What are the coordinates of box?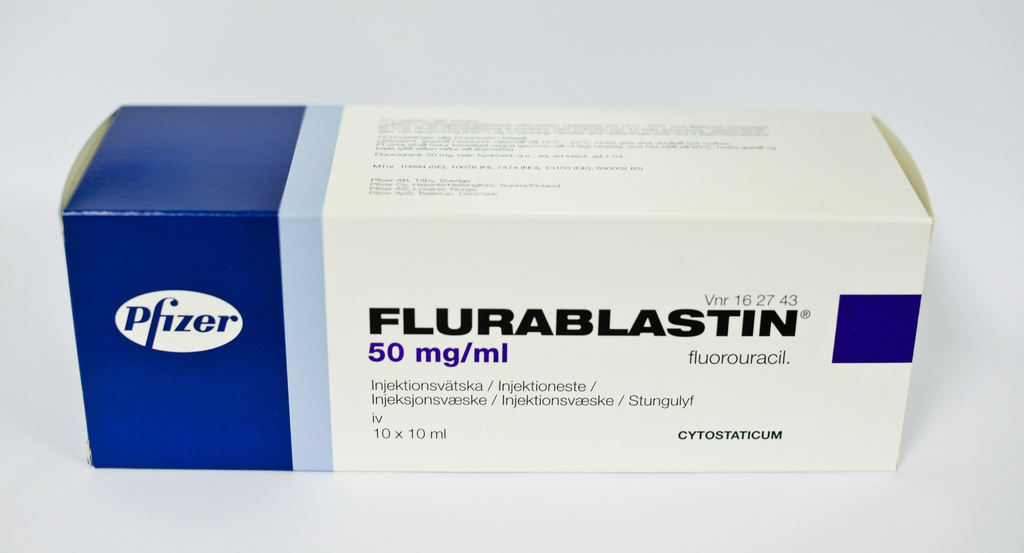
rect(102, 92, 921, 494).
